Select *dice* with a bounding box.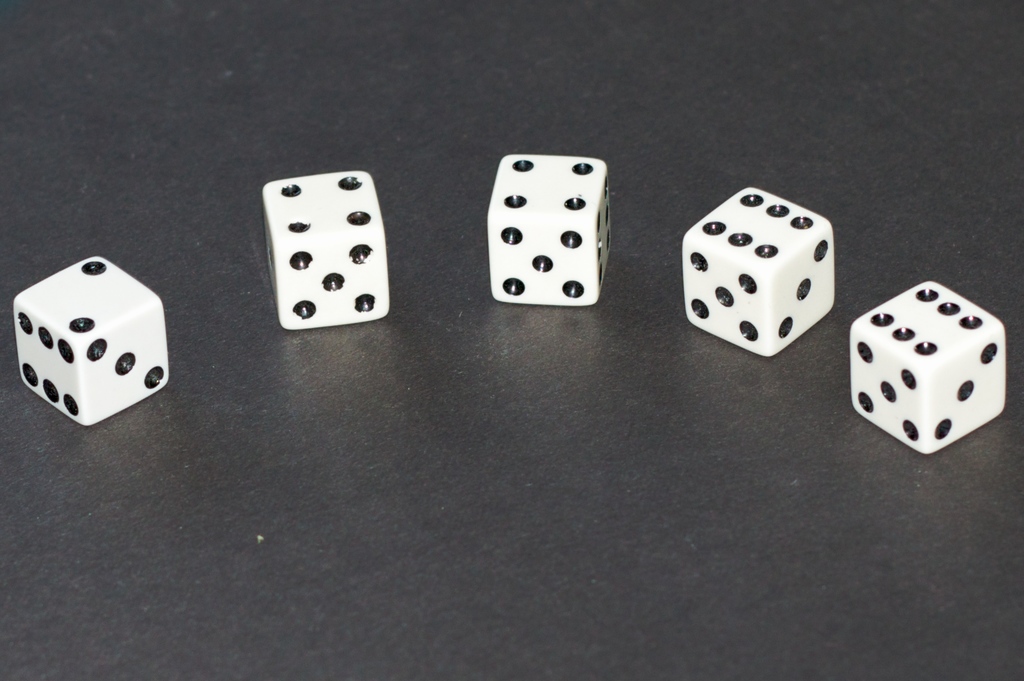
left=259, top=171, right=389, bottom=334.
